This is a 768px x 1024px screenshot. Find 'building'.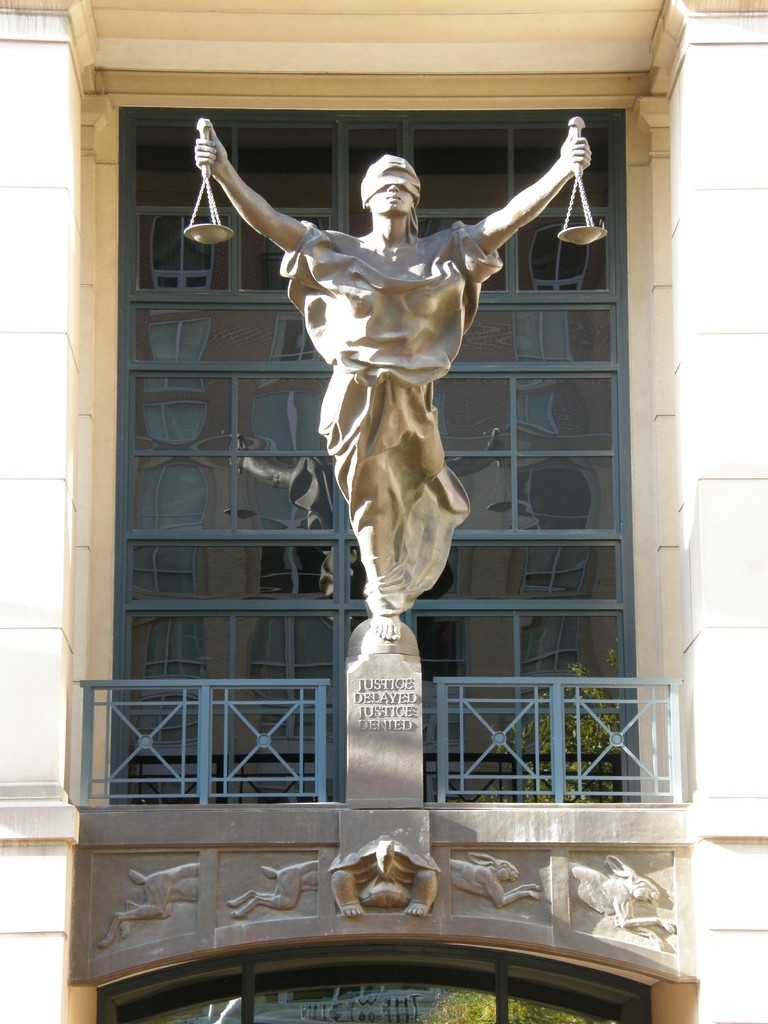
Bounding box: detection(0, 0, 767, 1023).
